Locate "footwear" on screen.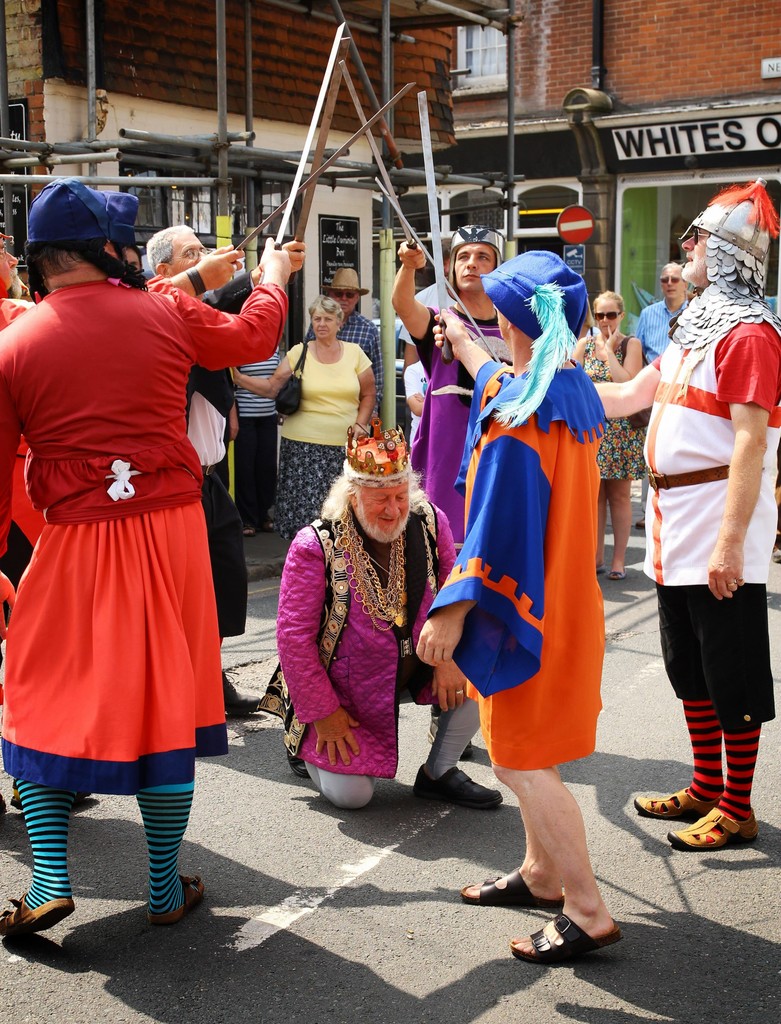
On screen at <region>668, 806, 764, 851</region>.
